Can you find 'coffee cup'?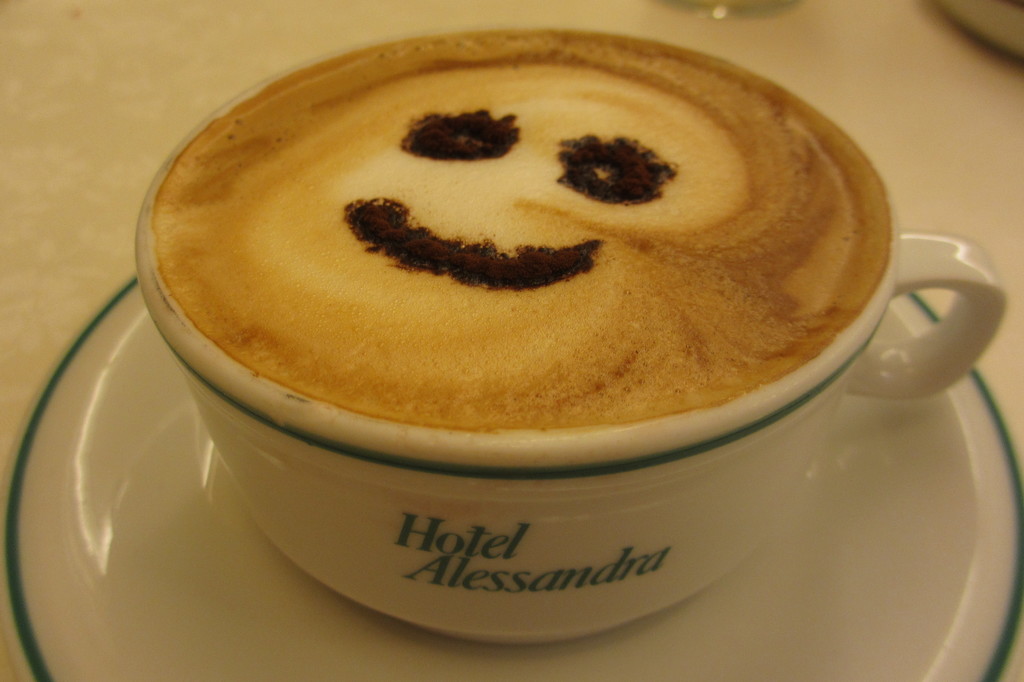
Yes, bounding box: {"x1": 134, "y1": 24, "x2": 1007, "y2": 646}.
